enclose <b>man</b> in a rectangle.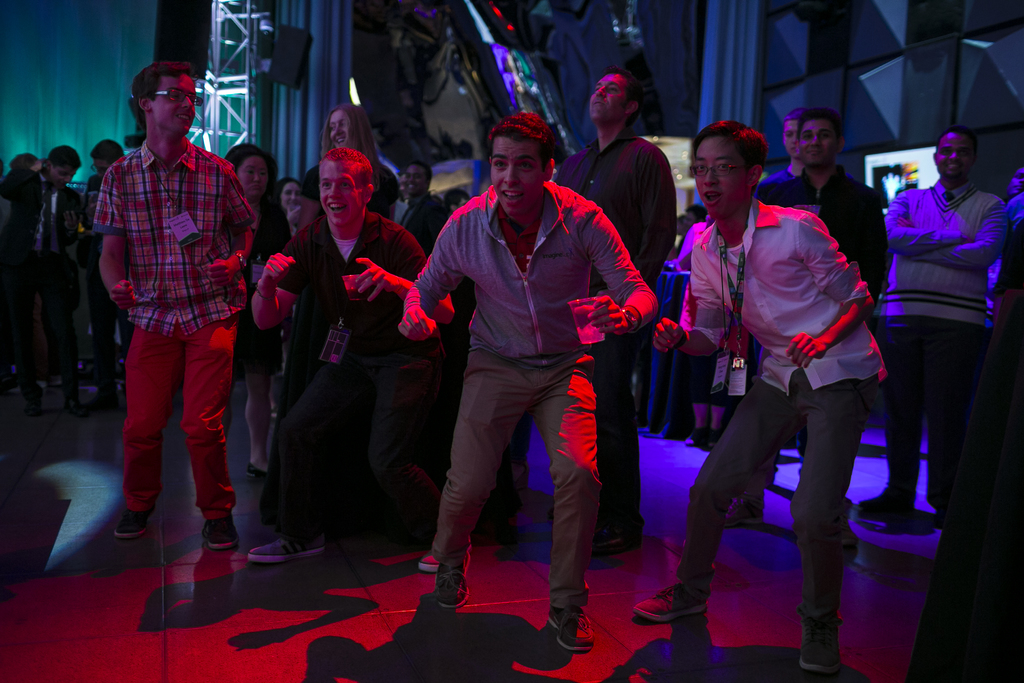
select_region(10, 148, 45, 186).
